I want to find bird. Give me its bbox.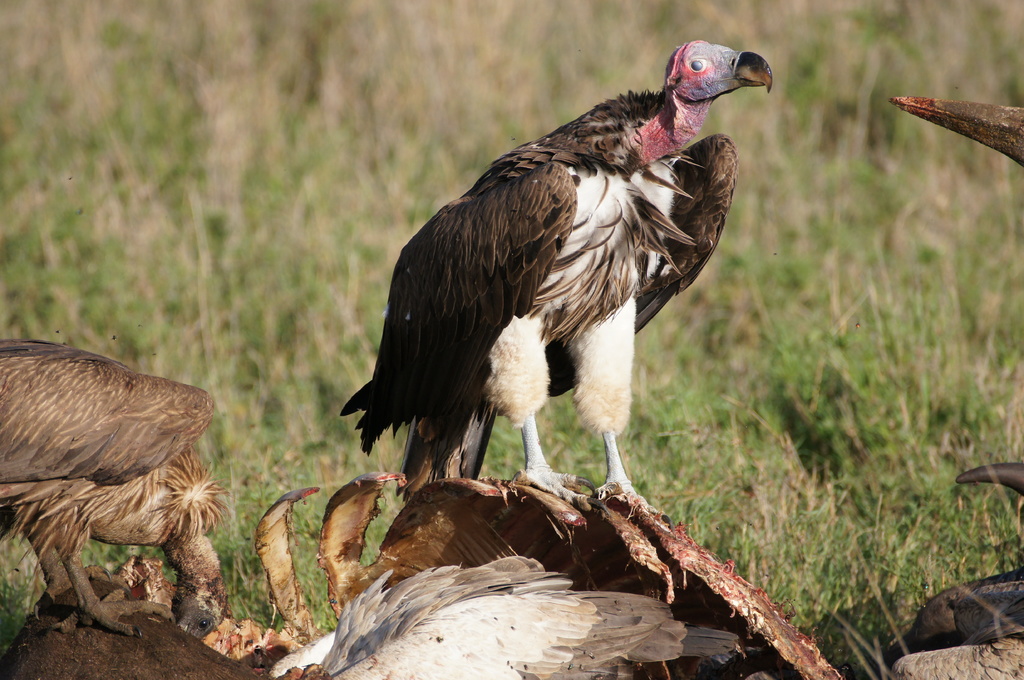
bbox=[265, 544, 746, 679].
